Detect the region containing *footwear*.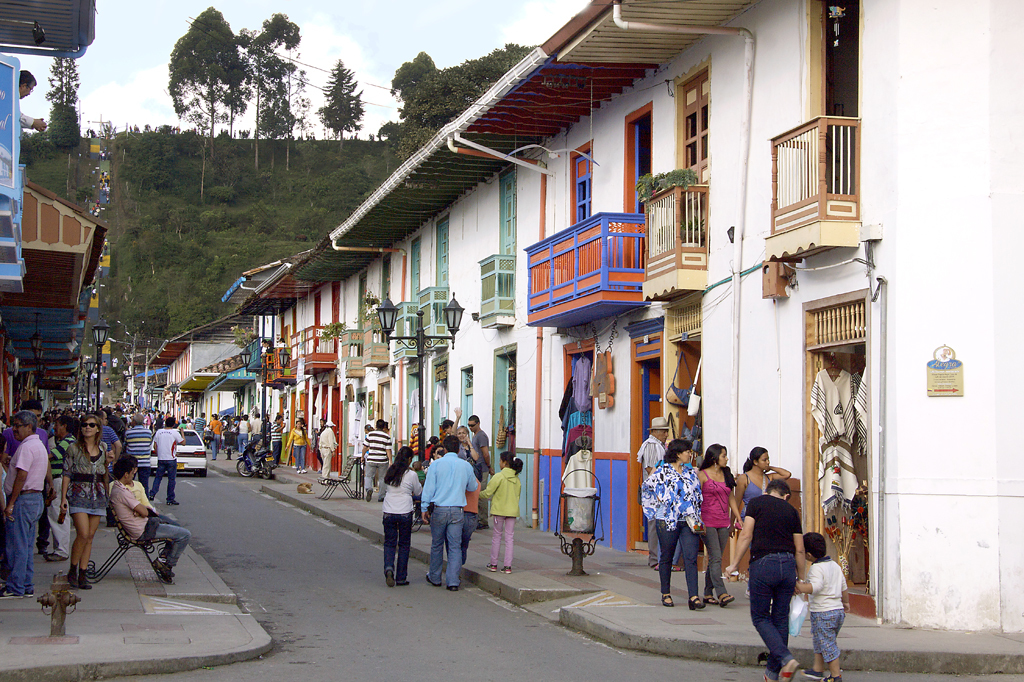
box(777, 657, 796, 681).
